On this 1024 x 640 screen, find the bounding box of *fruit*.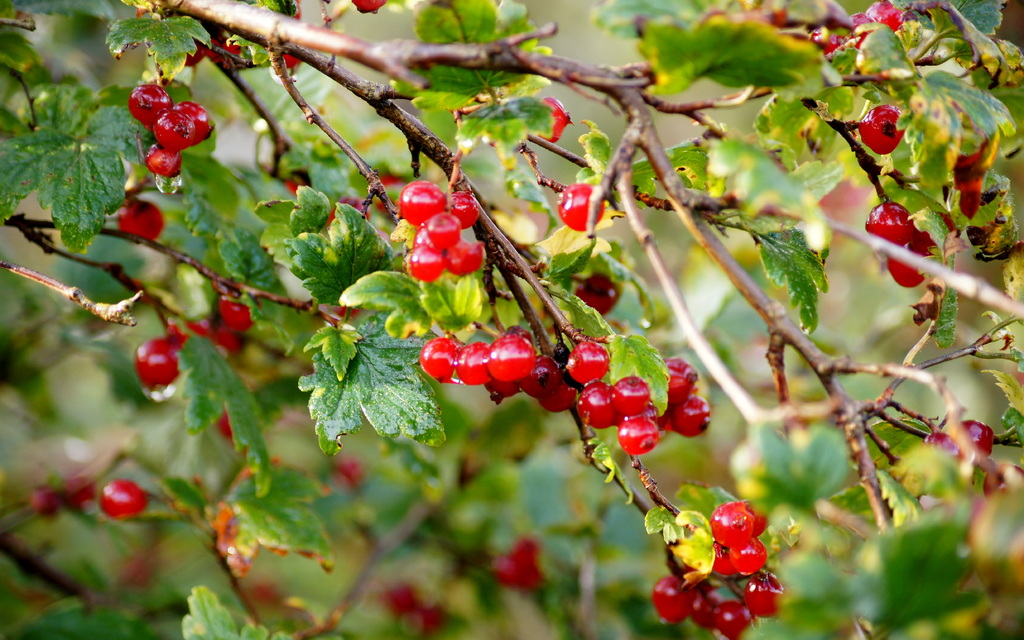
Bounding box: BBox(519, 566, 545, 593).
